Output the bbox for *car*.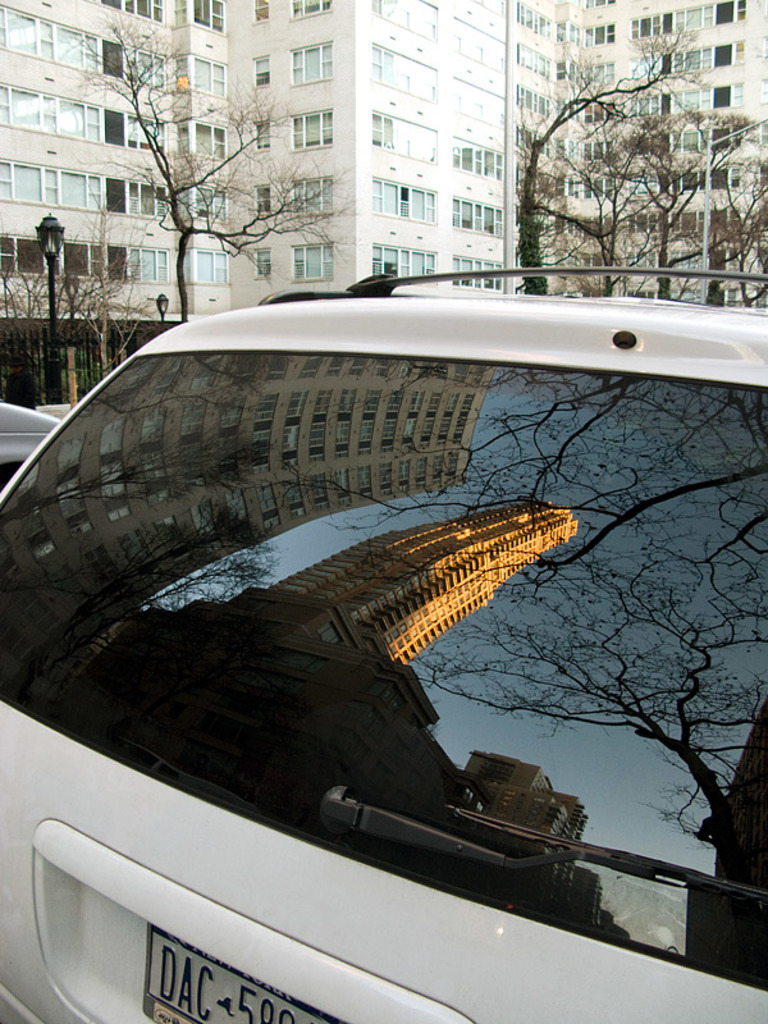
pyautogui.locateOnScreen(0, 398, 67, 547).
